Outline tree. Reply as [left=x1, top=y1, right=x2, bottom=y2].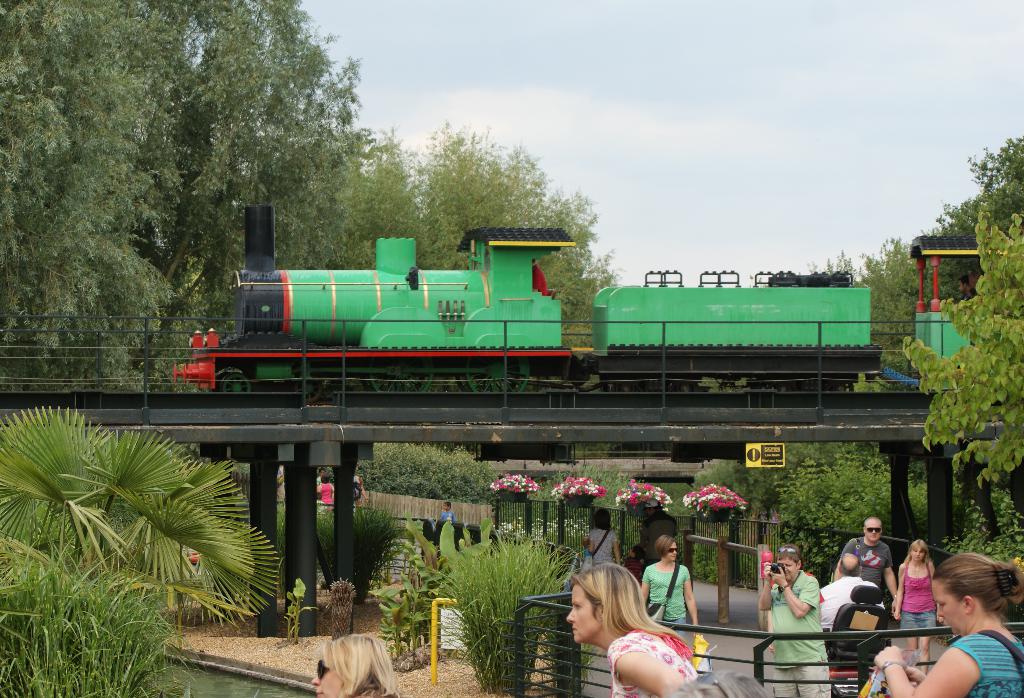
[left=360, top=126, right=433, bottom=272].
